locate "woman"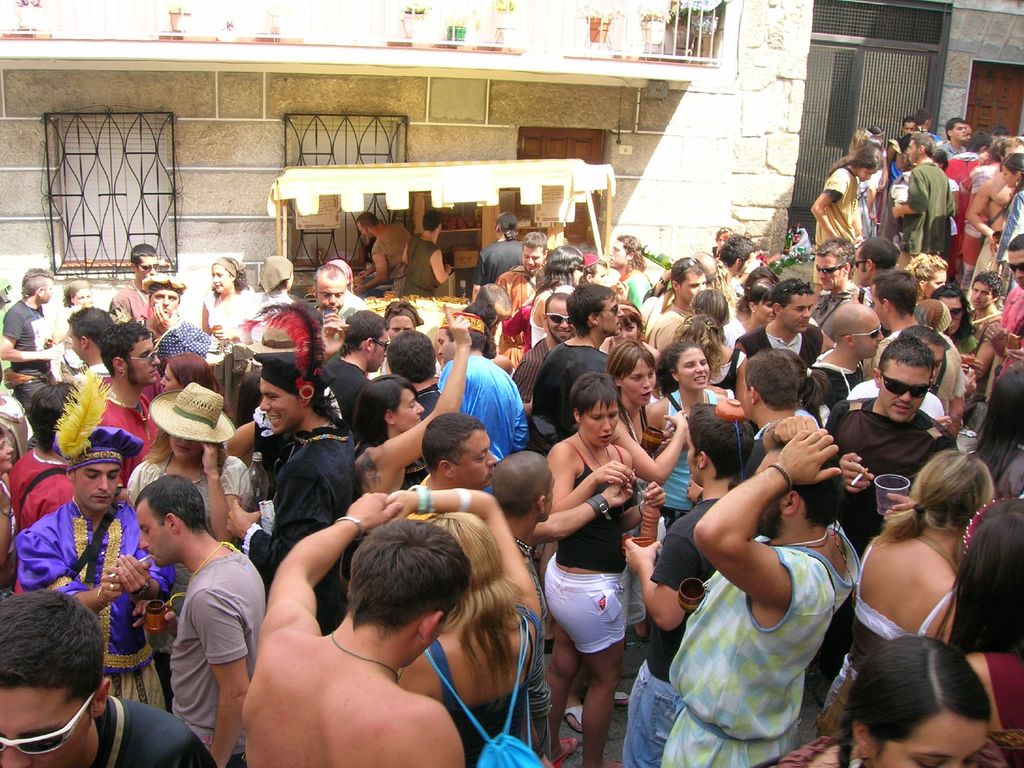
<box>385,488,557,767</box>
